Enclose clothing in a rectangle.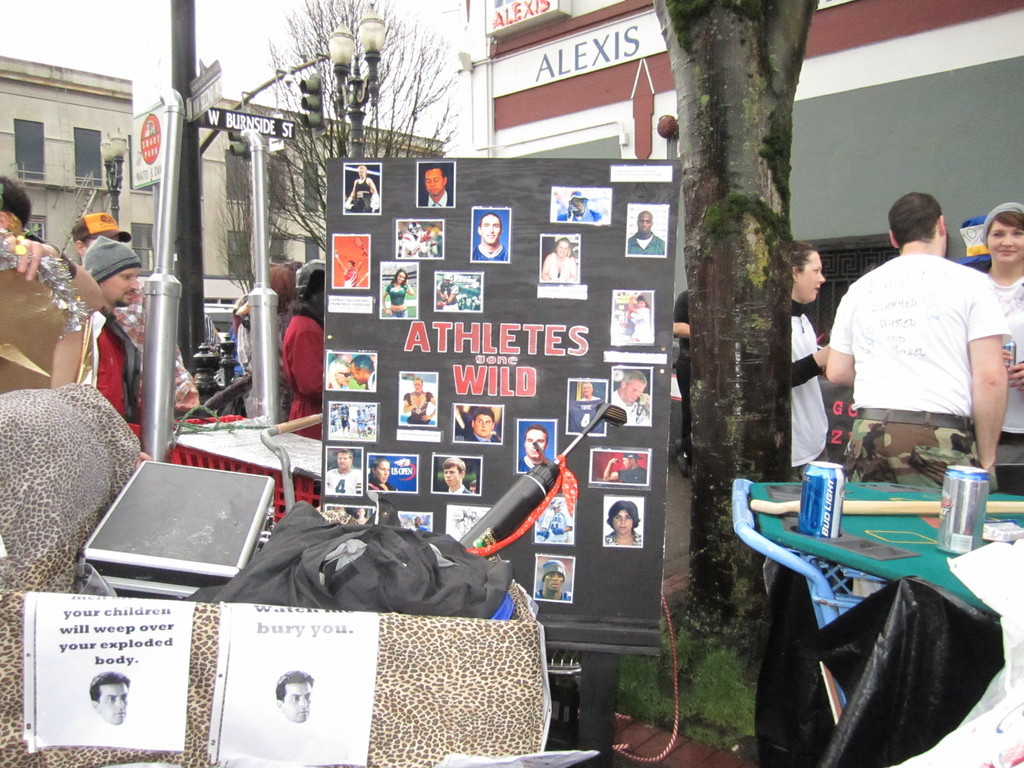
<bbox>472, 243, 507, 262</bbox>.
